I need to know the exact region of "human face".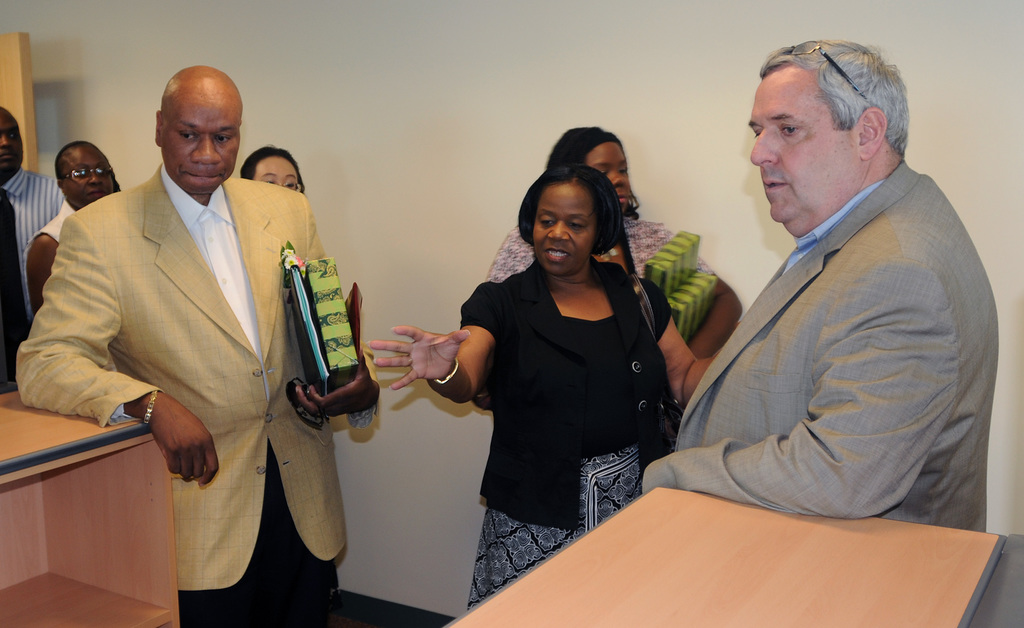
Region: rect(588, 140, 631, 213).
